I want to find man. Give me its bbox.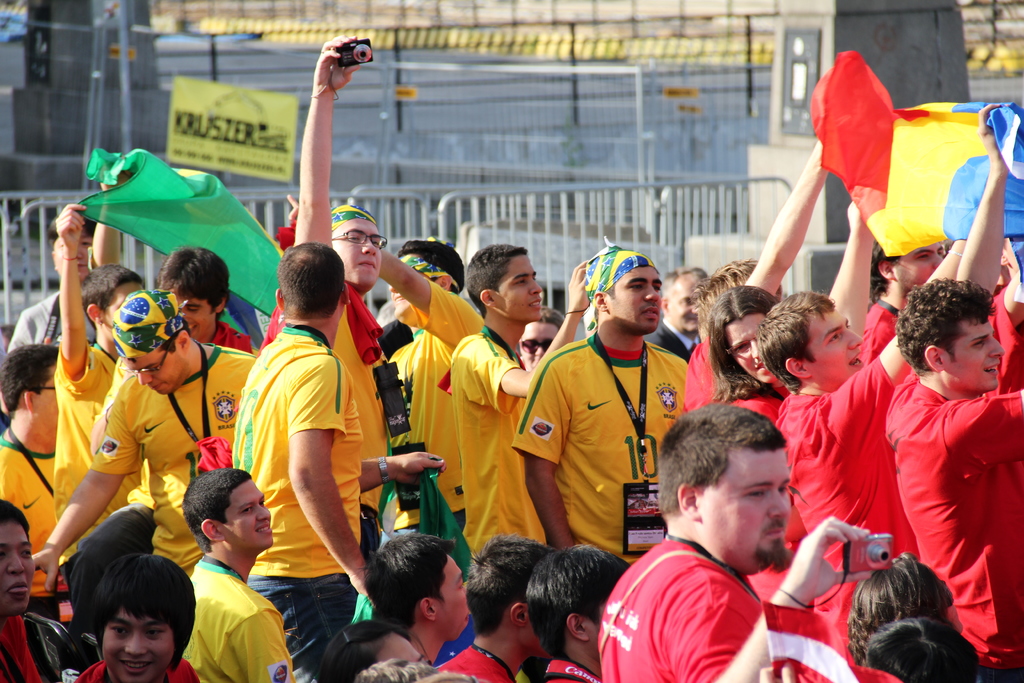
[left=589, top=411, right=873, bottom=682].
